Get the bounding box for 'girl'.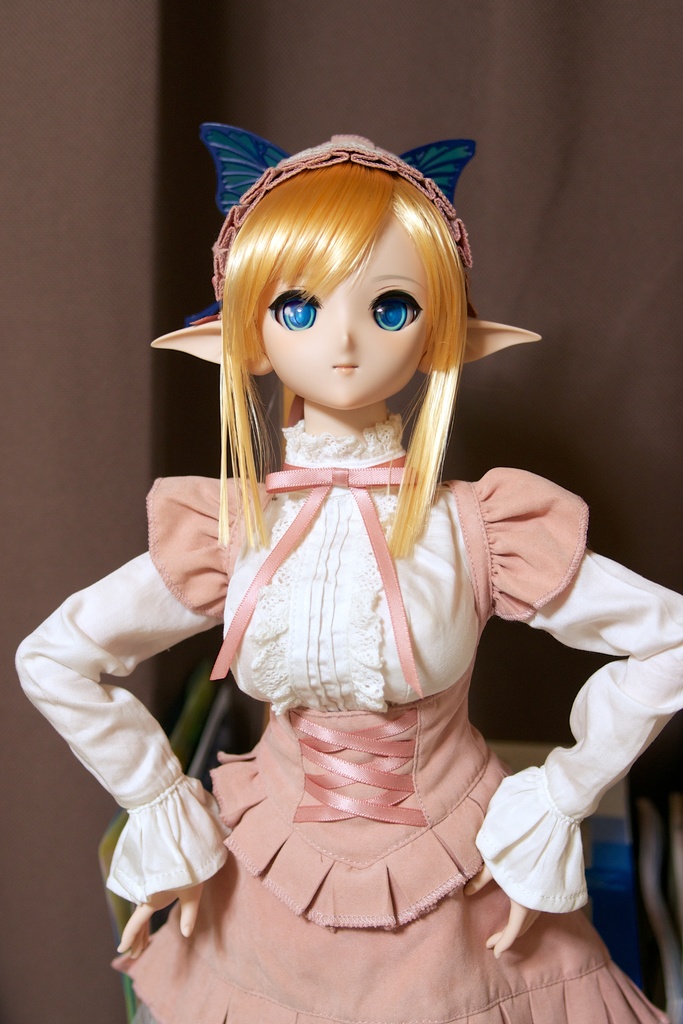
Rect(11, 122, 682, 1023).
